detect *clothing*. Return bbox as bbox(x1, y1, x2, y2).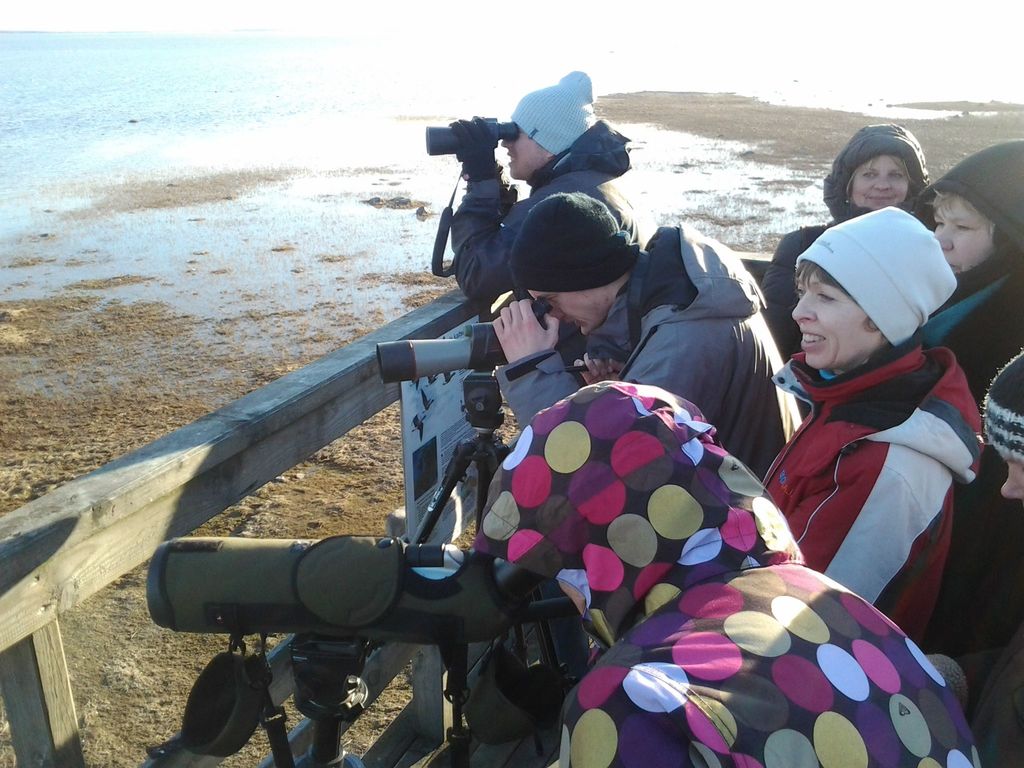
bbox(927, 623, 1023, 767).
